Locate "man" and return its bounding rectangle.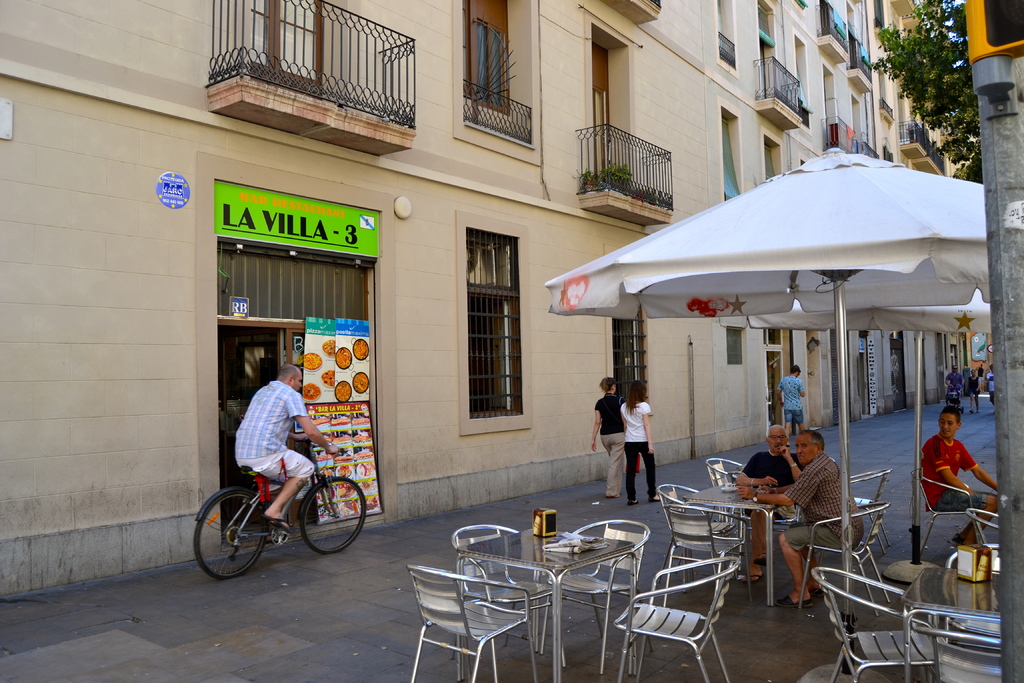
left=735, top=428, right=810, bottom=593.
